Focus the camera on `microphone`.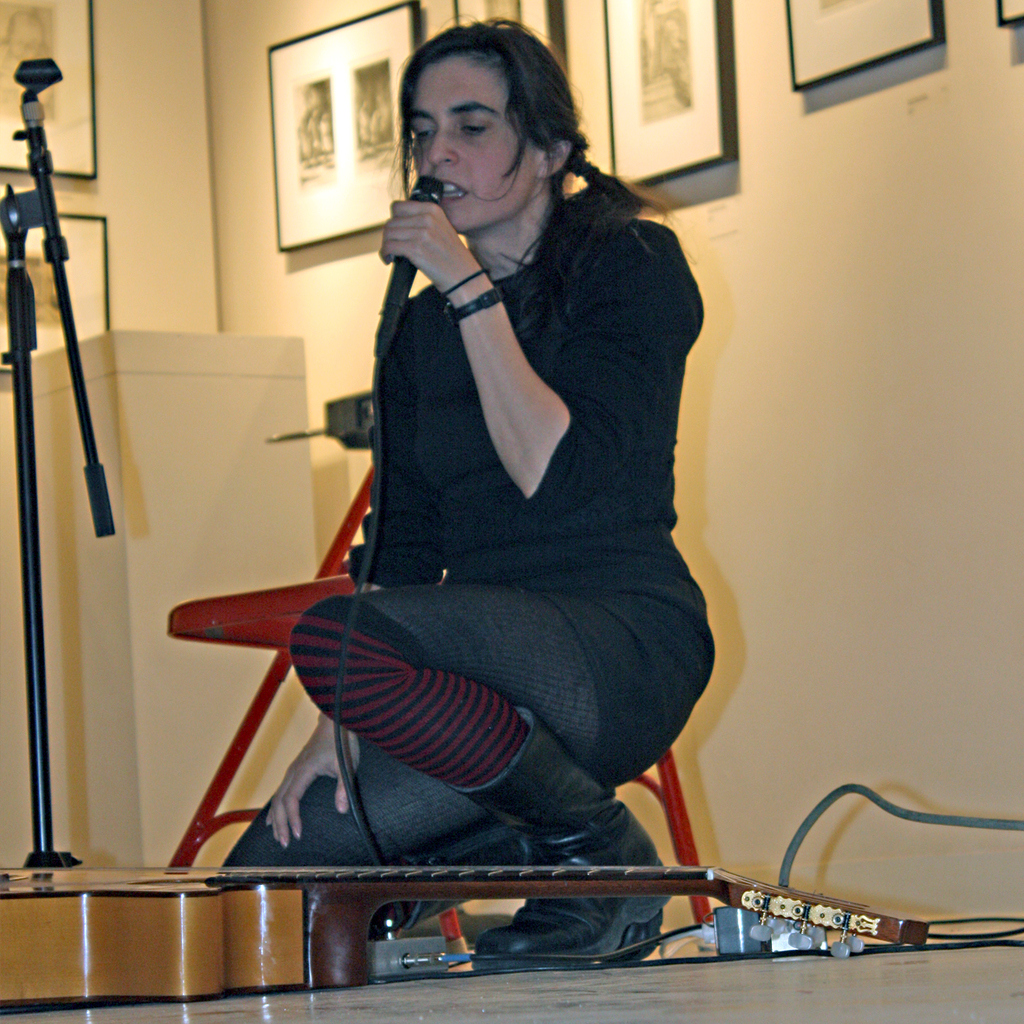
Focus region: [x1=375, y1=171, x2=458, y2=359].
